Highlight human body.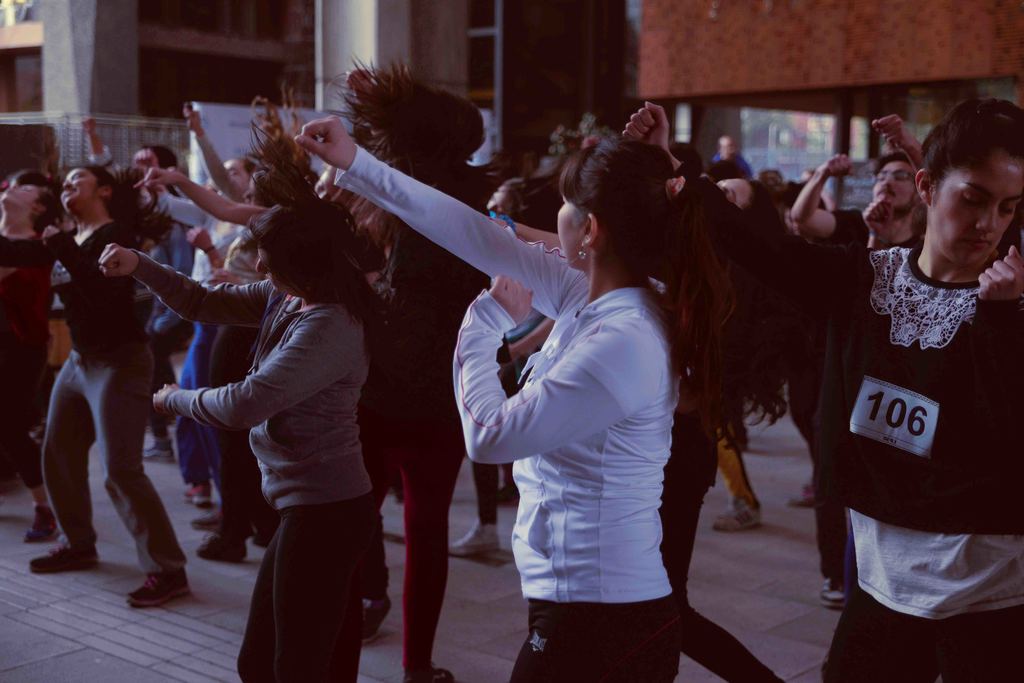
Highlighted region: select_region(132, 157, 207, 470).
